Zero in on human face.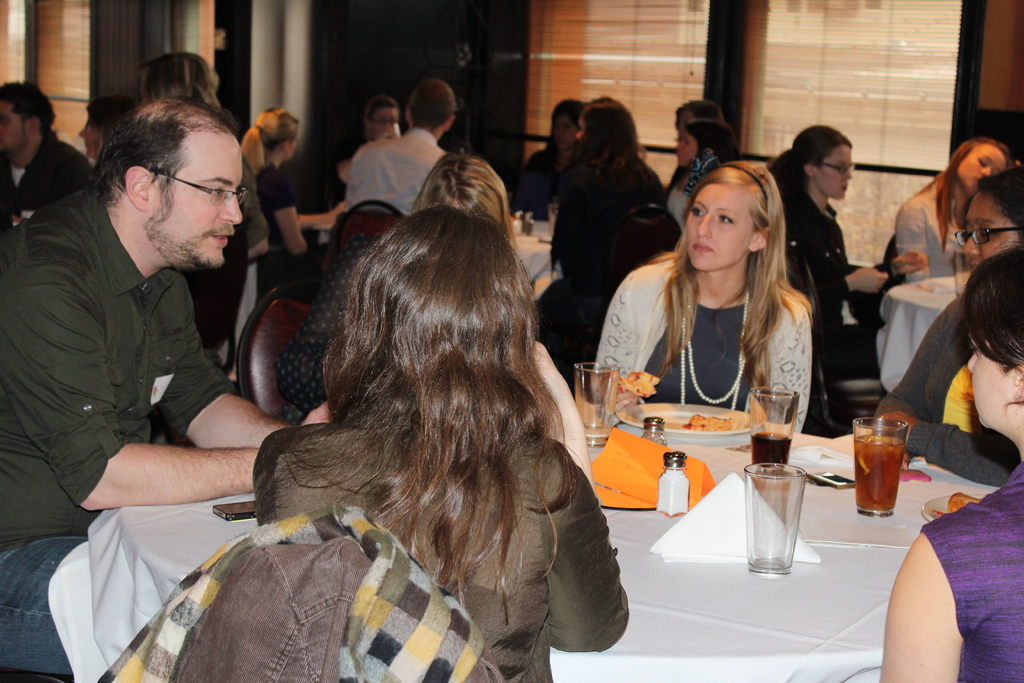
Zeroed in: crop(152, 135, 243, 265).
